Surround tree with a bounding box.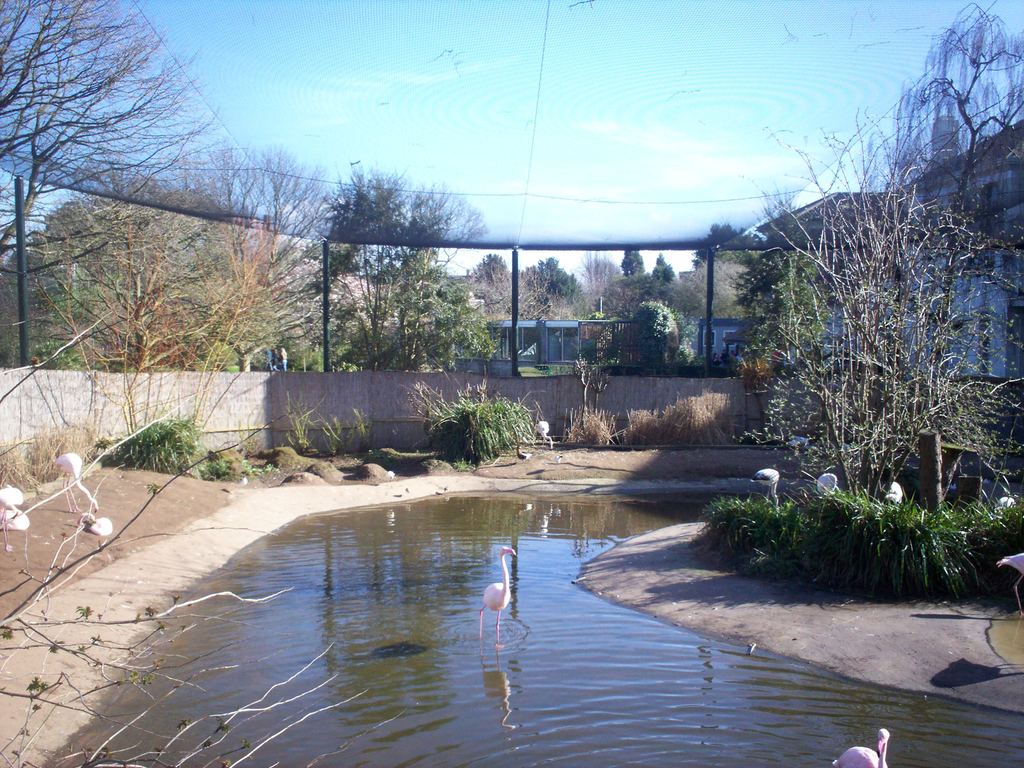
[x1=35, y1=186, x2=139, y2=355].
